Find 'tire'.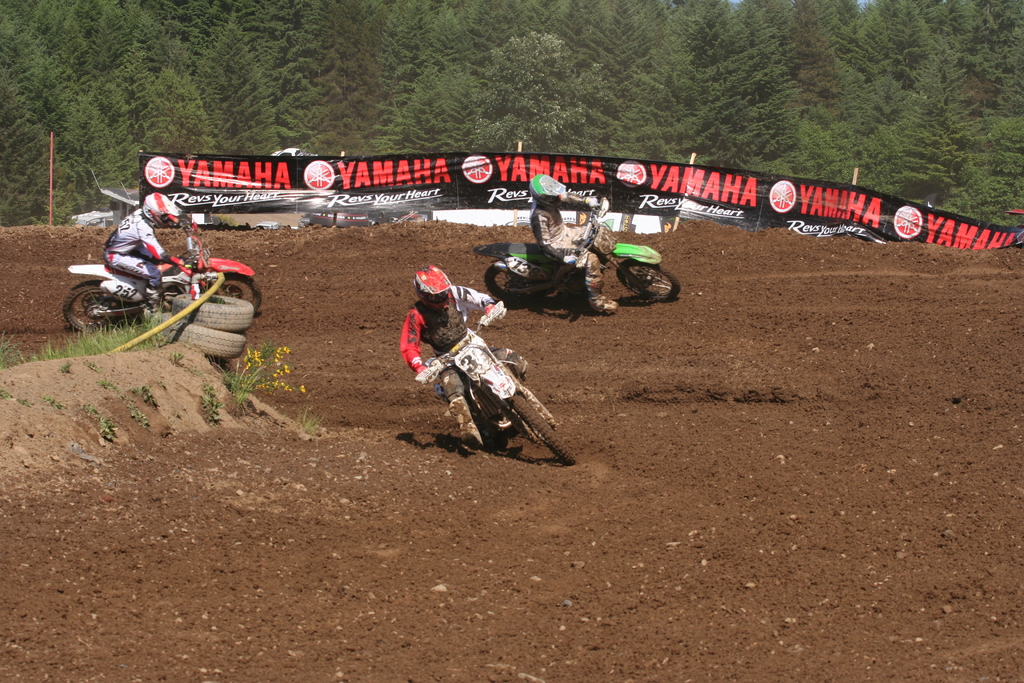
614,260,678,305.
